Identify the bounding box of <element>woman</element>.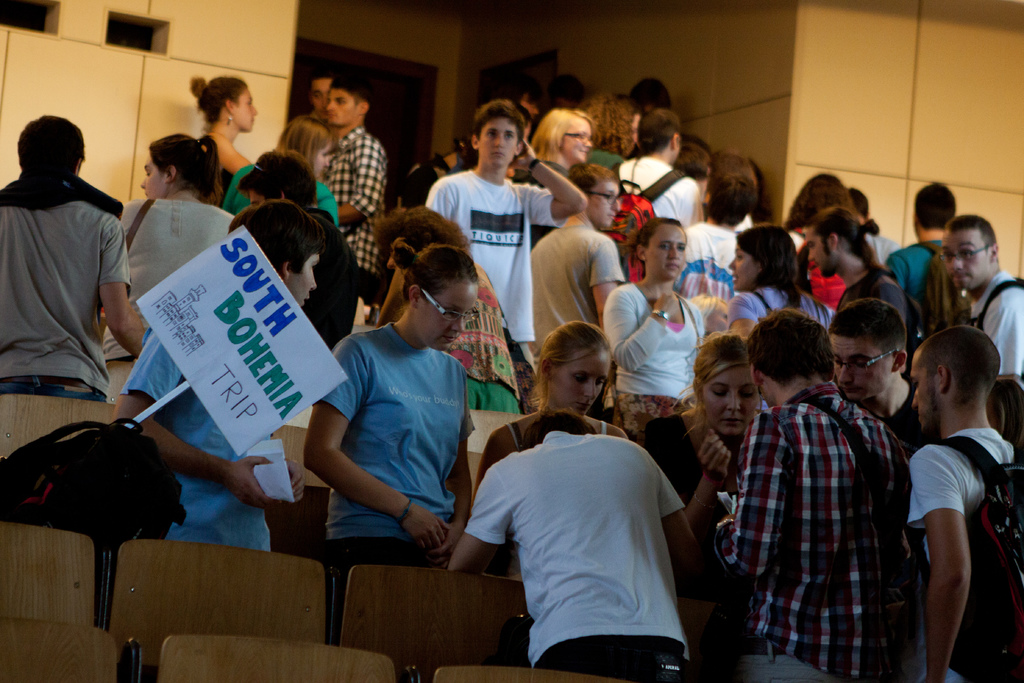
99 124 241 362.
